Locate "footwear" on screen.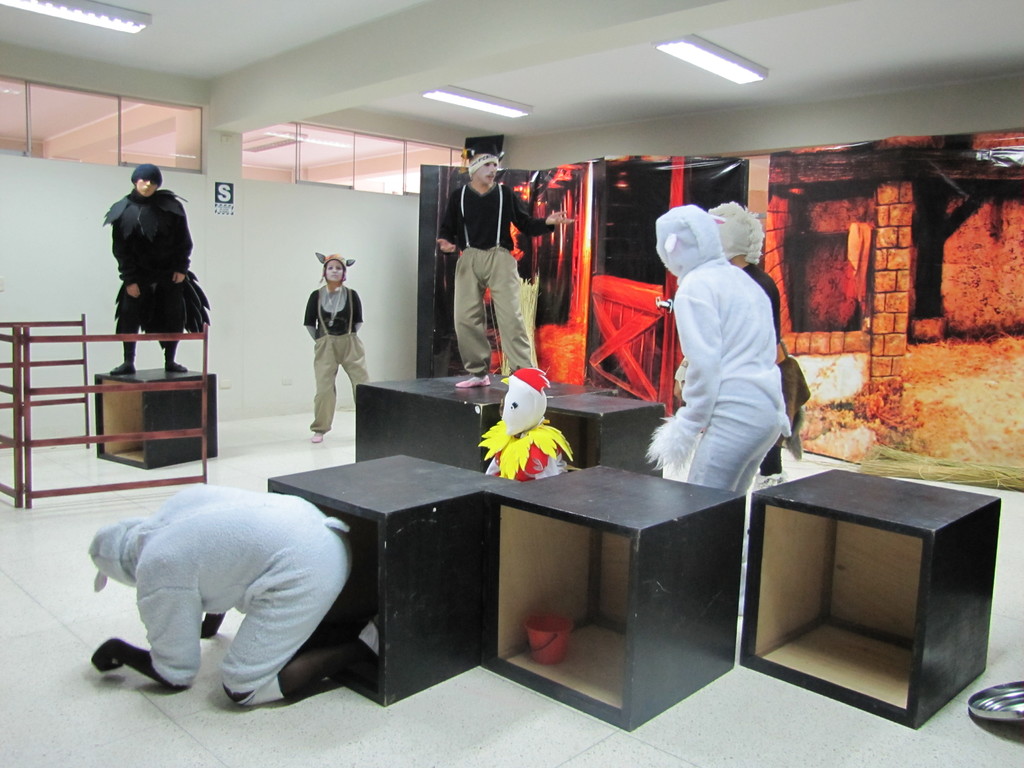
On screen at <box>360,616,382,657</box>.
